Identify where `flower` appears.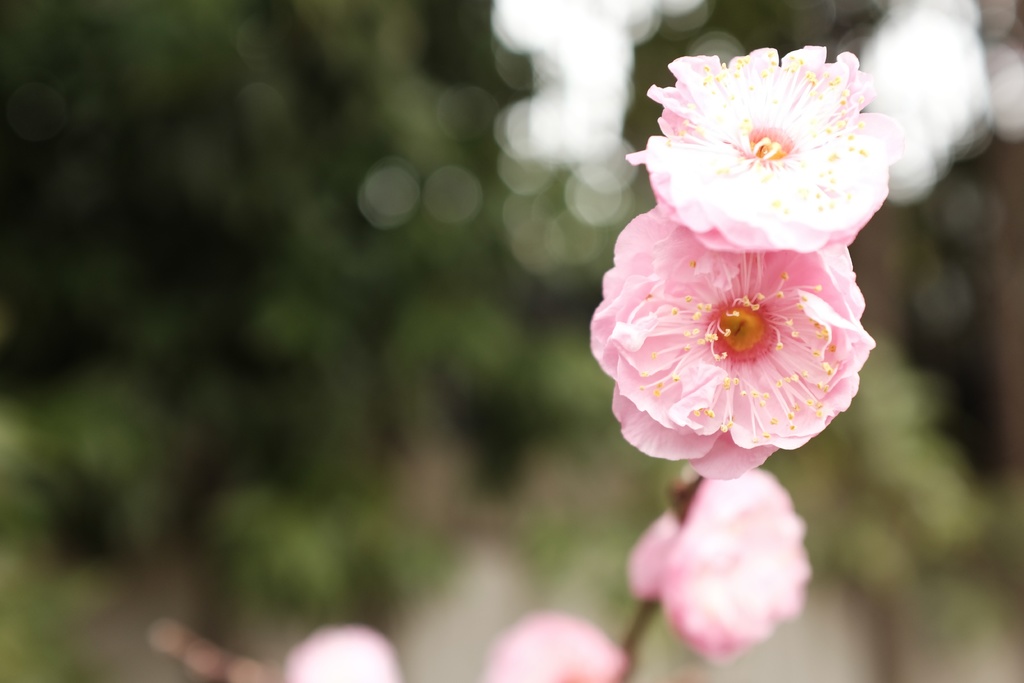
Appears at x1=627, y1=41, x2=898, y2=251.
